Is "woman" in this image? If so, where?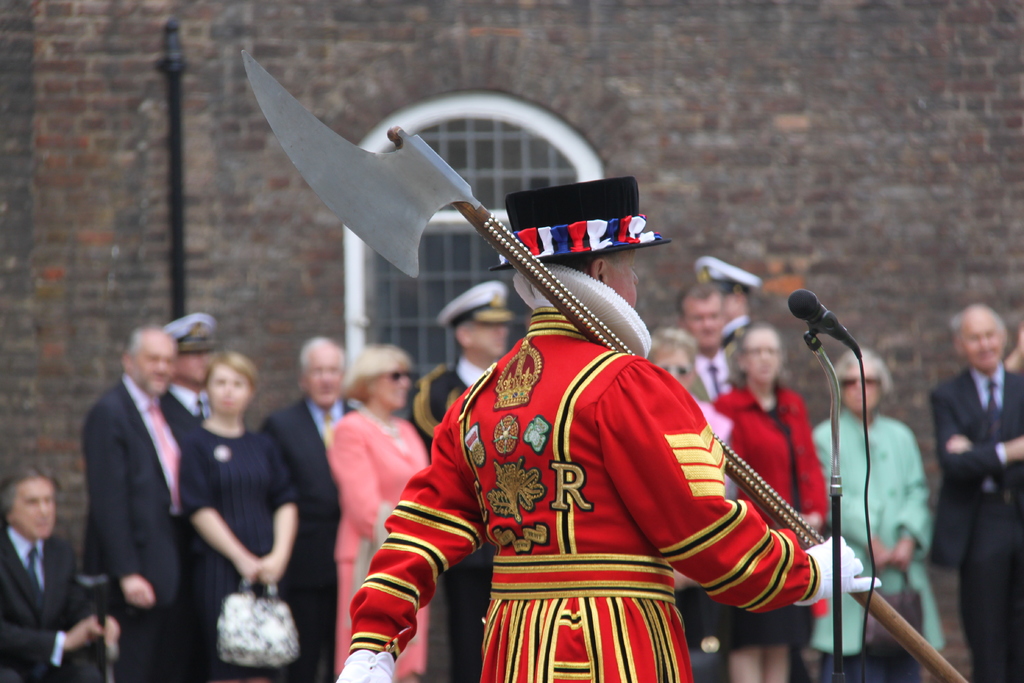
Yes, at left=705, top=315, right=831, bottom=682.
